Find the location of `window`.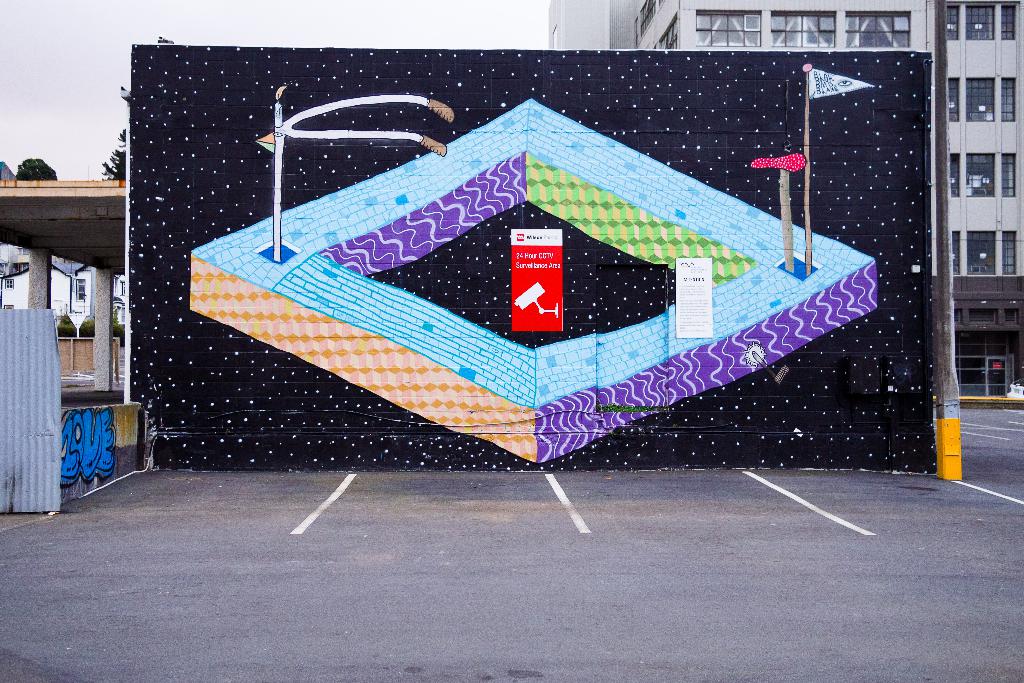
Location: bbox(941, 226, 1023, 278).
